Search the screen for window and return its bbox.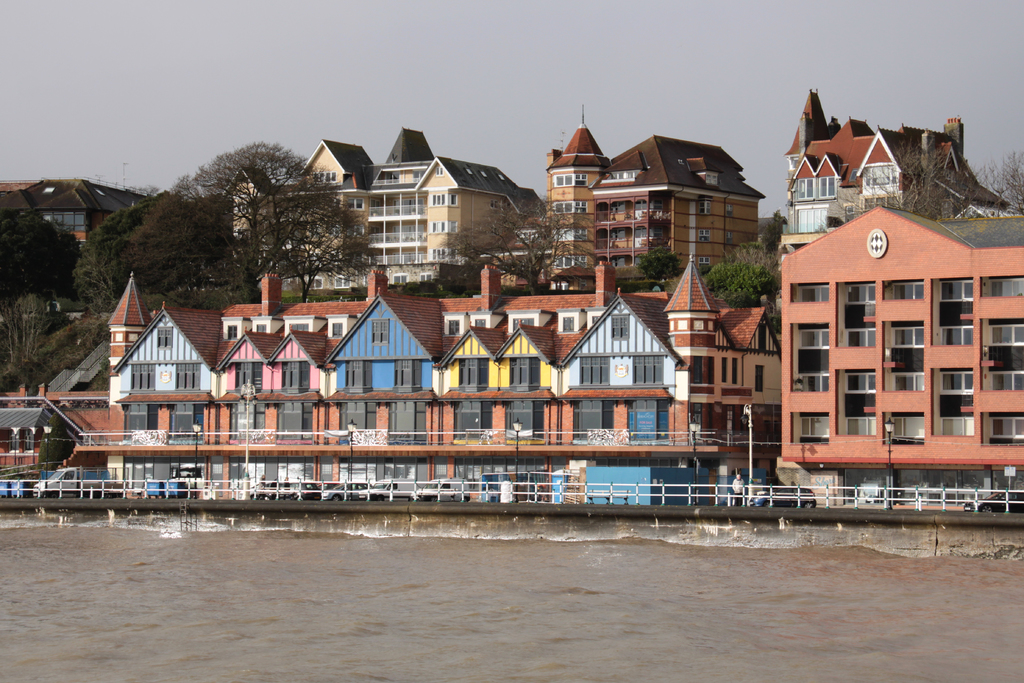
Found: detection(449, 318, 458, 333).
